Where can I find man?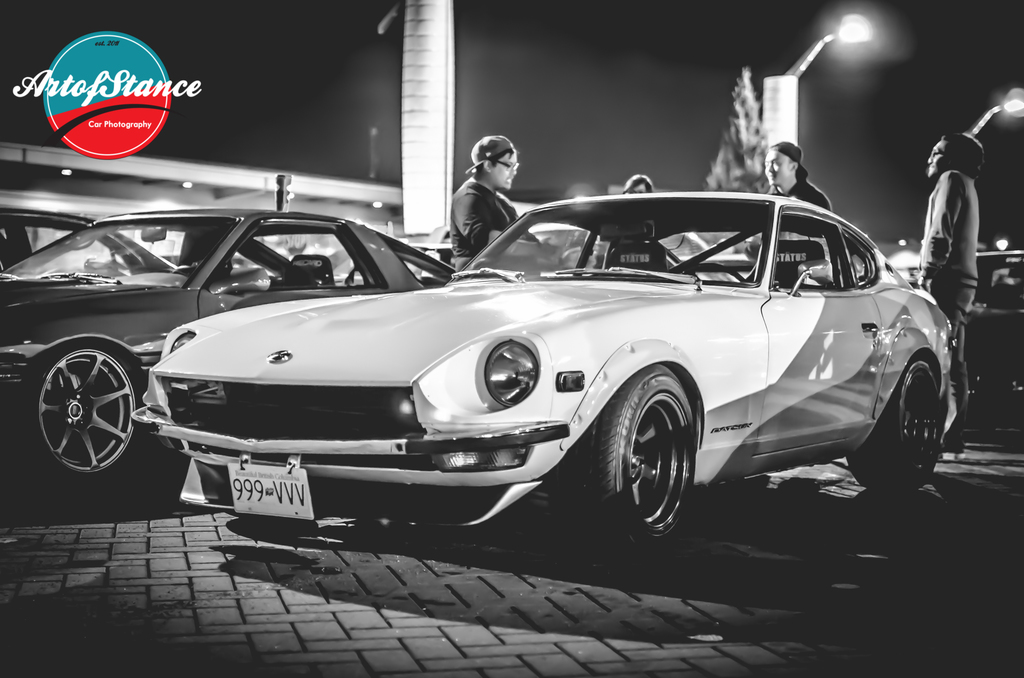
You can find it at pyautogui.locateOnScreen(915, 134, 988, 453).
